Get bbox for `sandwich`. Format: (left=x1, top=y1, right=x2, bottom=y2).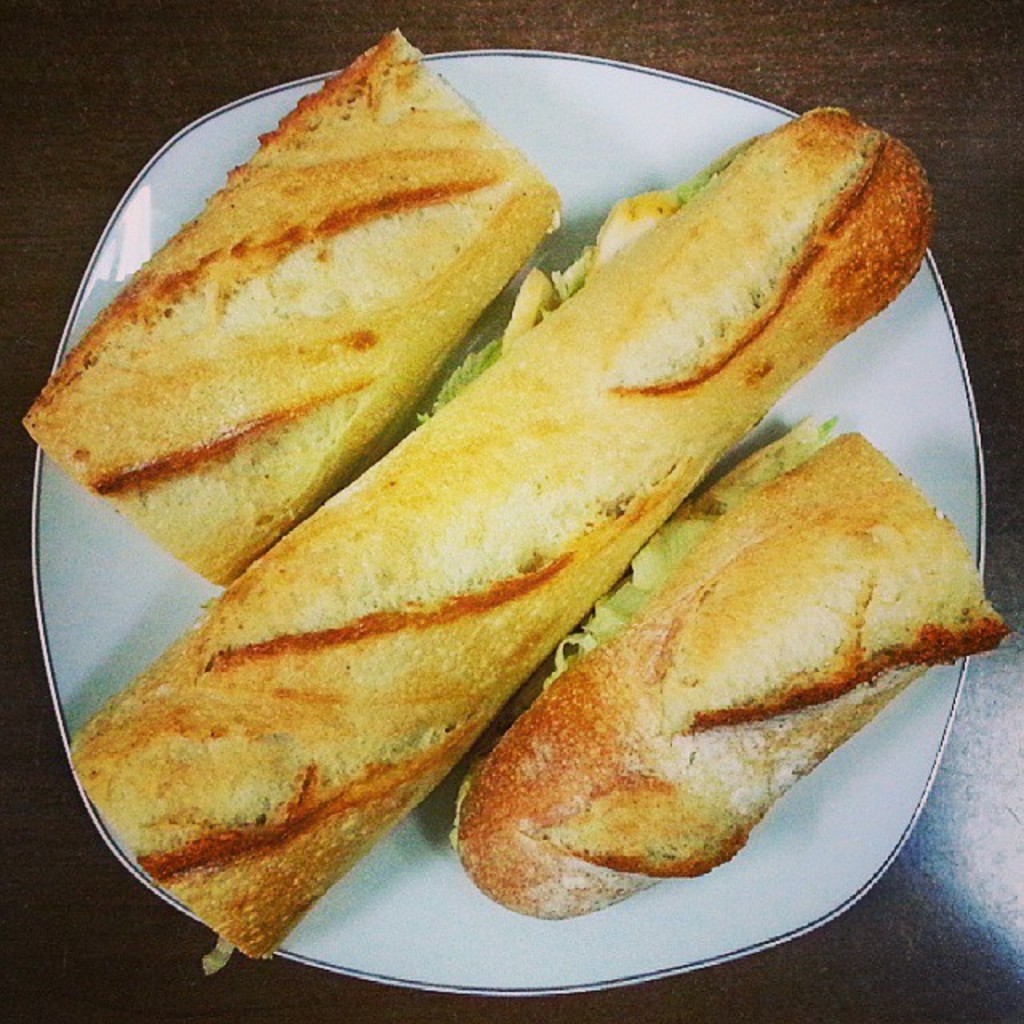
(left=14, top=30, right=571, bottom=590).
